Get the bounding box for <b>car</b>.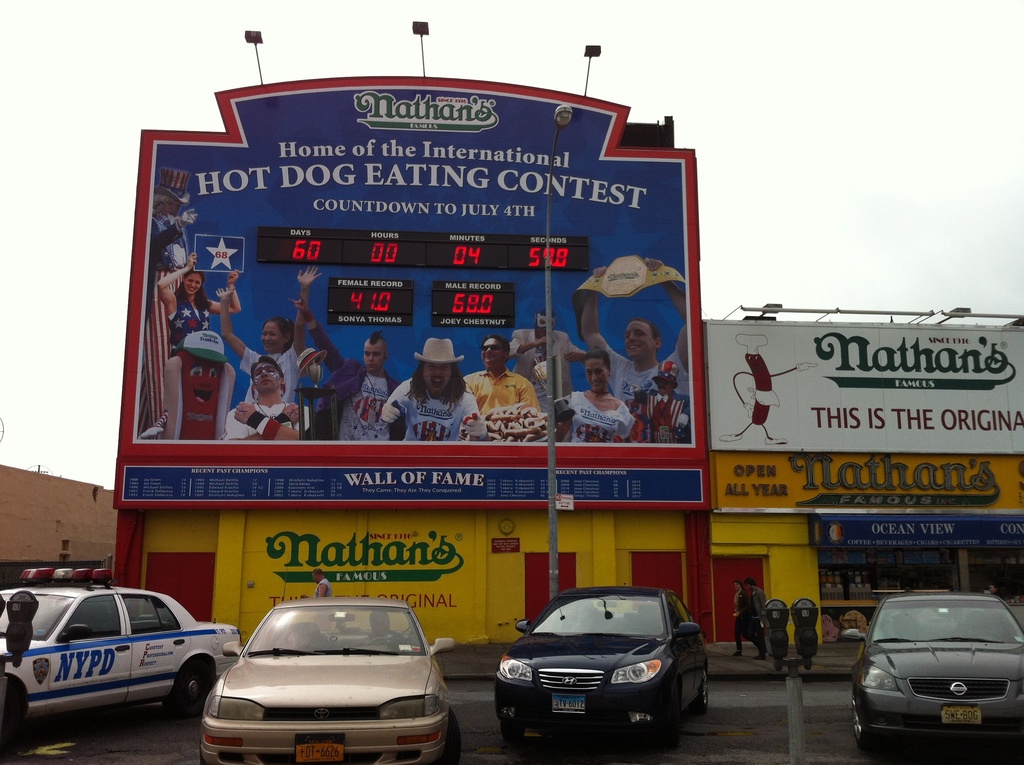
[840,593,1023,756].
